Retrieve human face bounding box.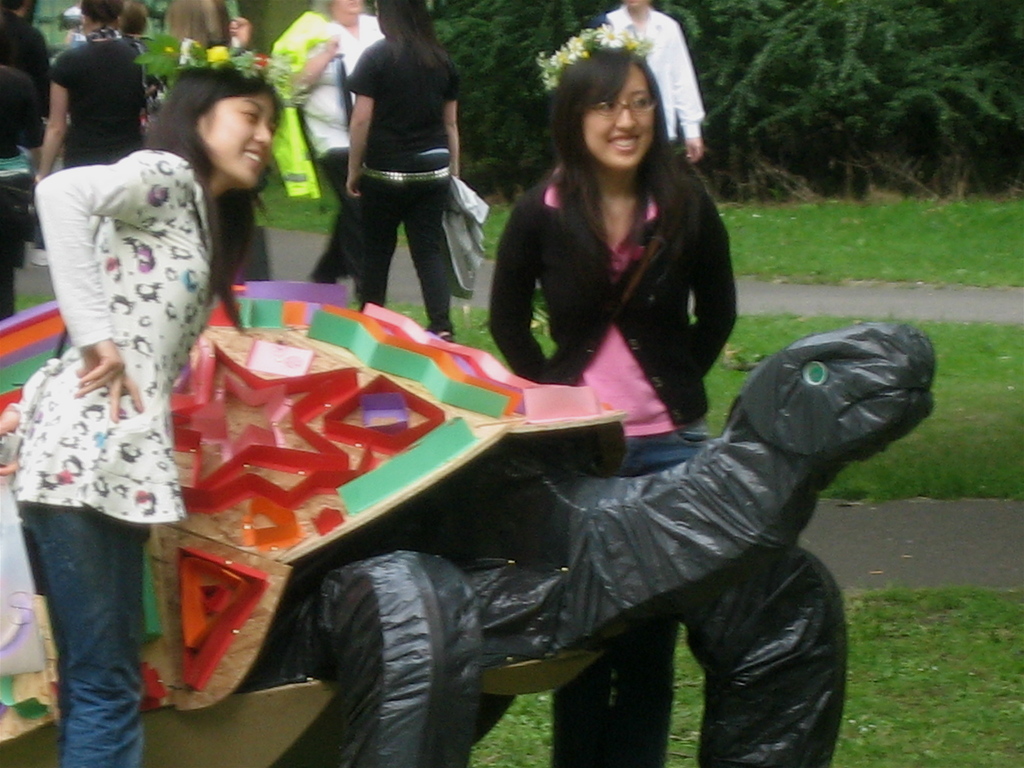
Bounding box: rect(582, 65, 666, 177).
